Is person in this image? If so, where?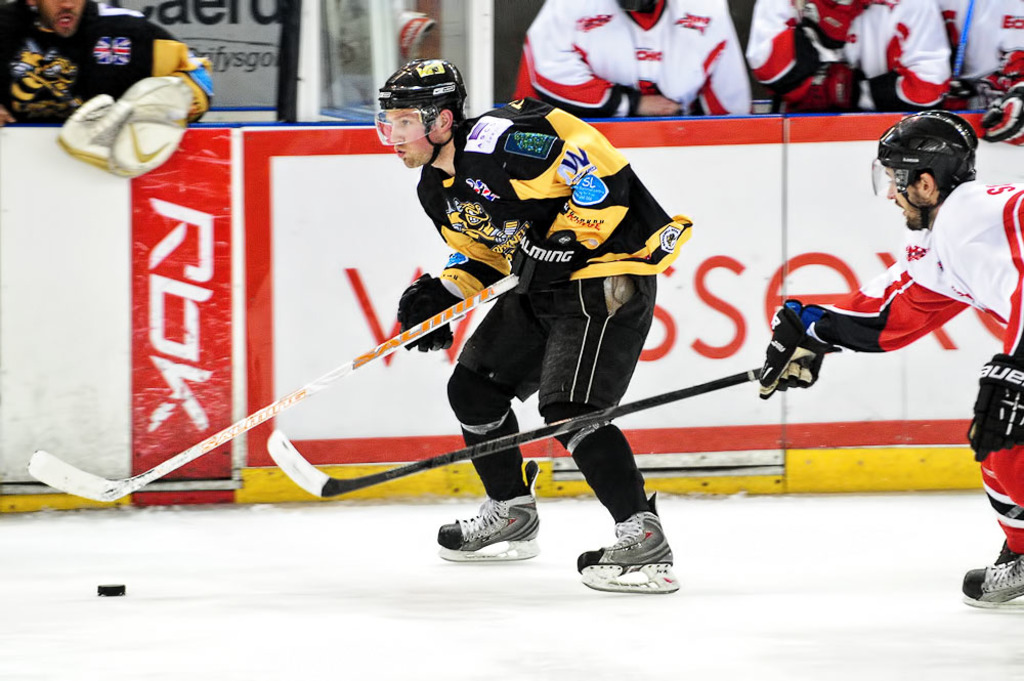
Yes, at x1=0, y1=0, x2=216, y2=123.
